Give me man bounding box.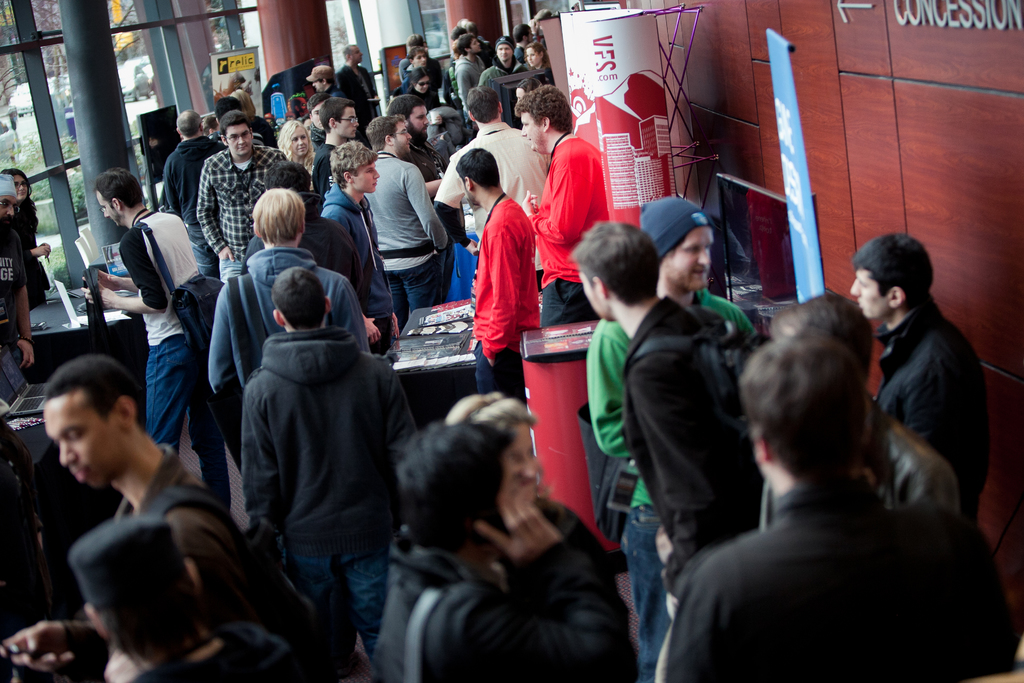
box=[451, 37, 483, 128].
